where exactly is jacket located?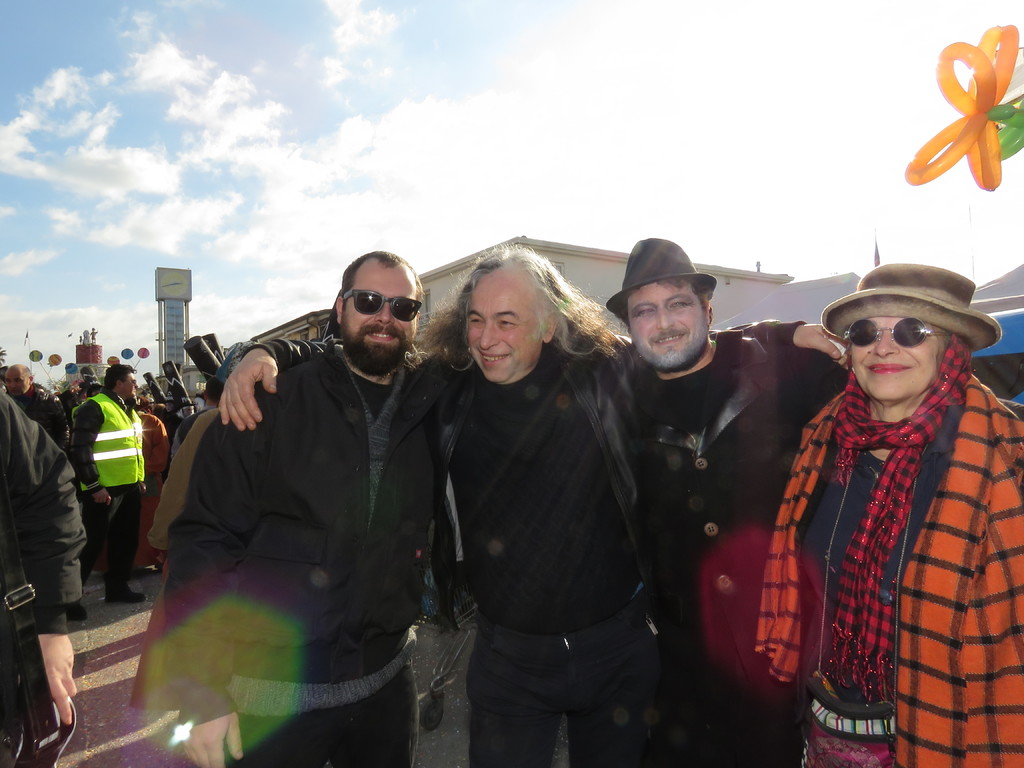
Its bounding box is (x1=230, y1=319, x2=805, y2=632).
